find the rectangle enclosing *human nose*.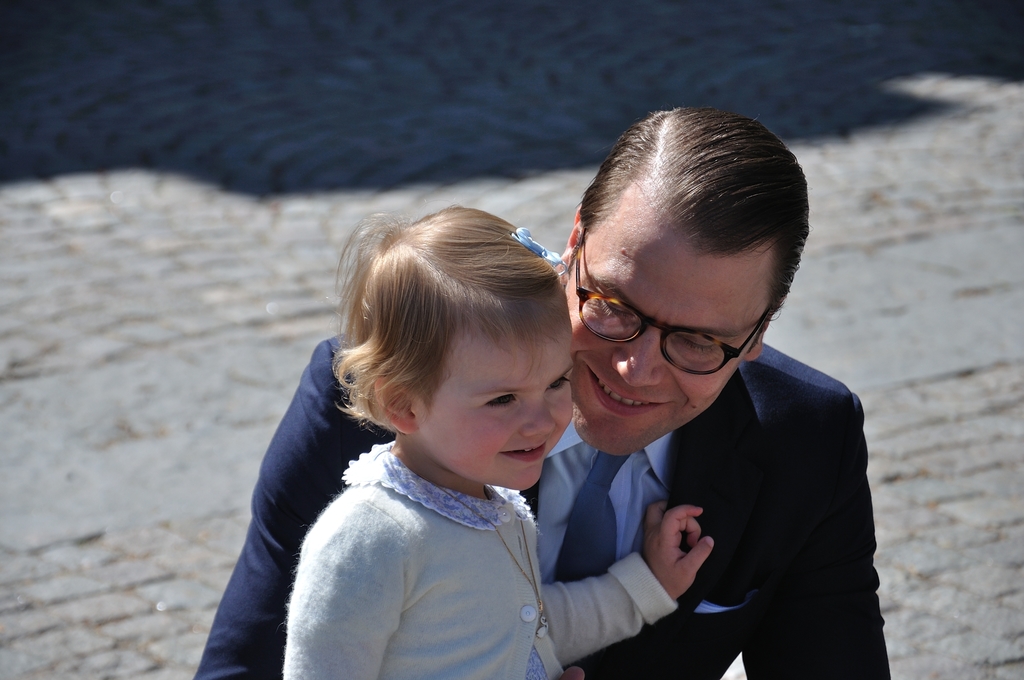
Rect(616, 327, 667, 389).
